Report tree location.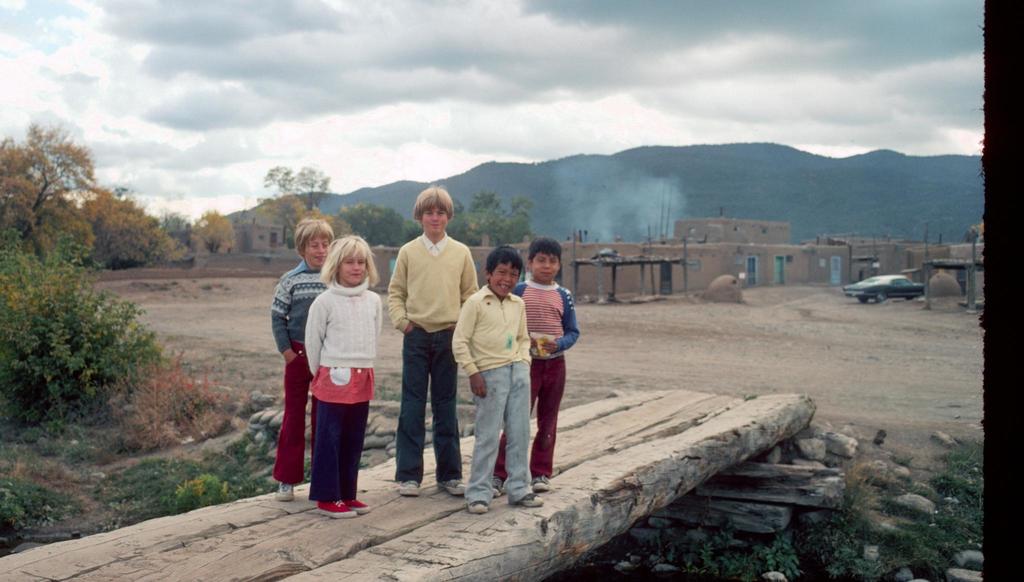
Report: 191 206 242 253.
